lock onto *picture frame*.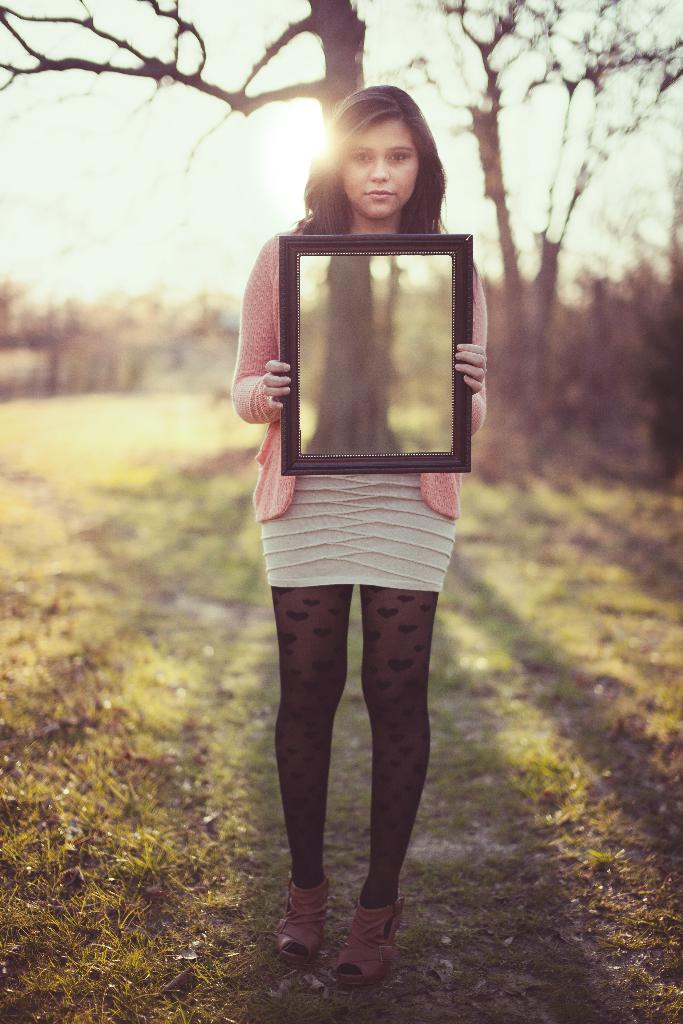
Locked: [x1=251, y1=259, x2=482, y2=474].
